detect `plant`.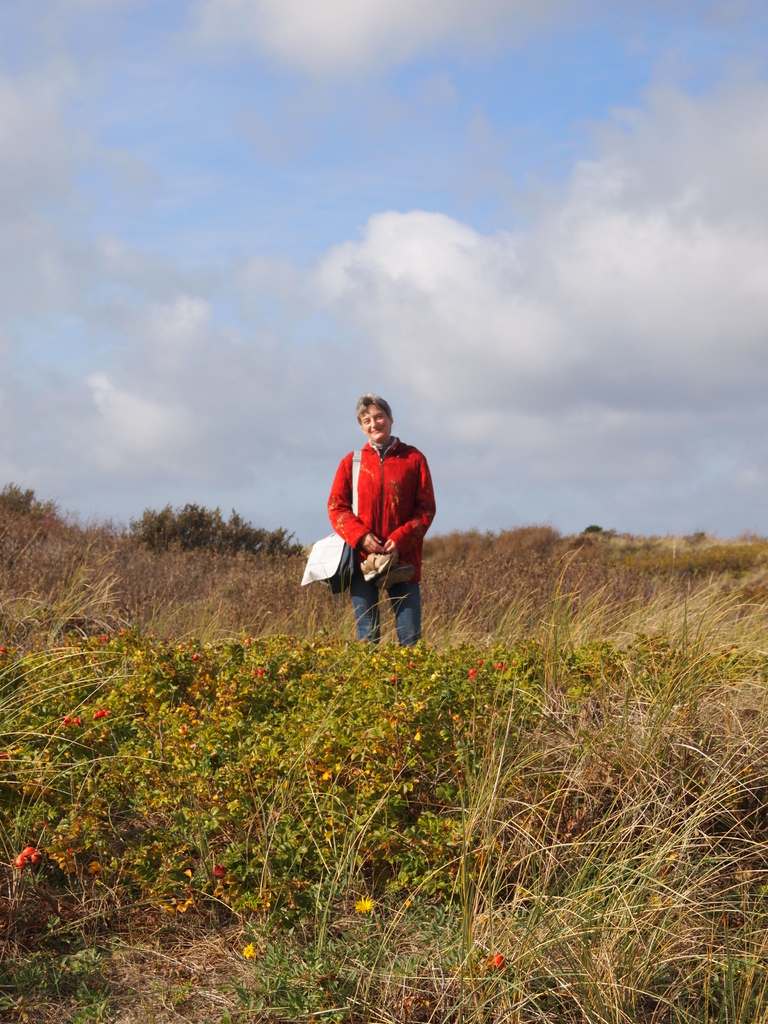
Detected at BBox(0, 497, 767, 1023).
